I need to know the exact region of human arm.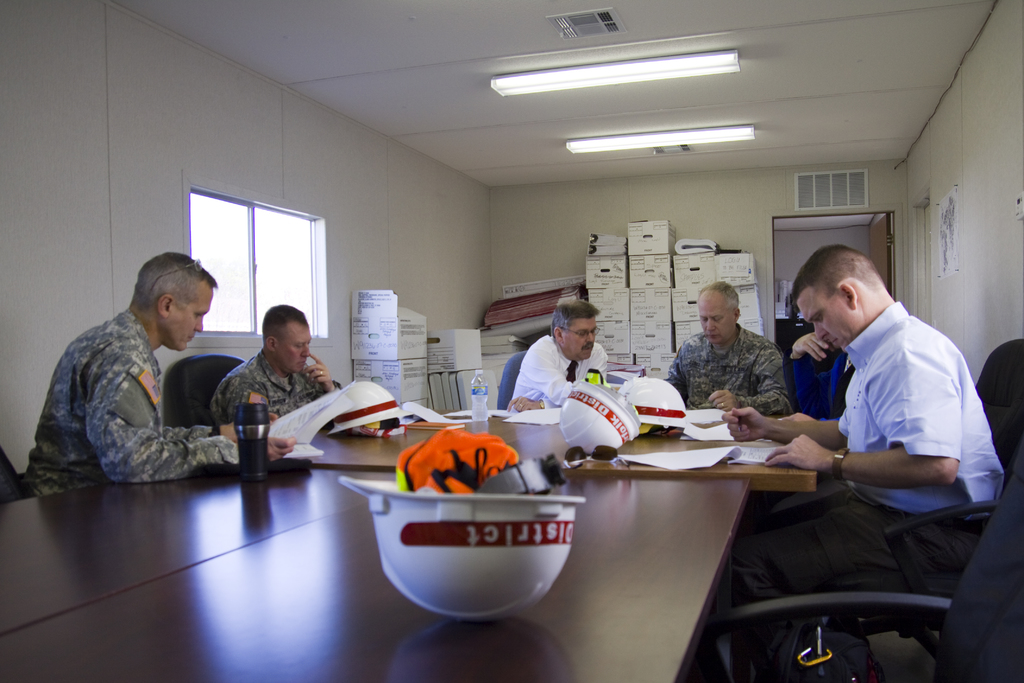
Region: <box>508,348,607,411</box>.
